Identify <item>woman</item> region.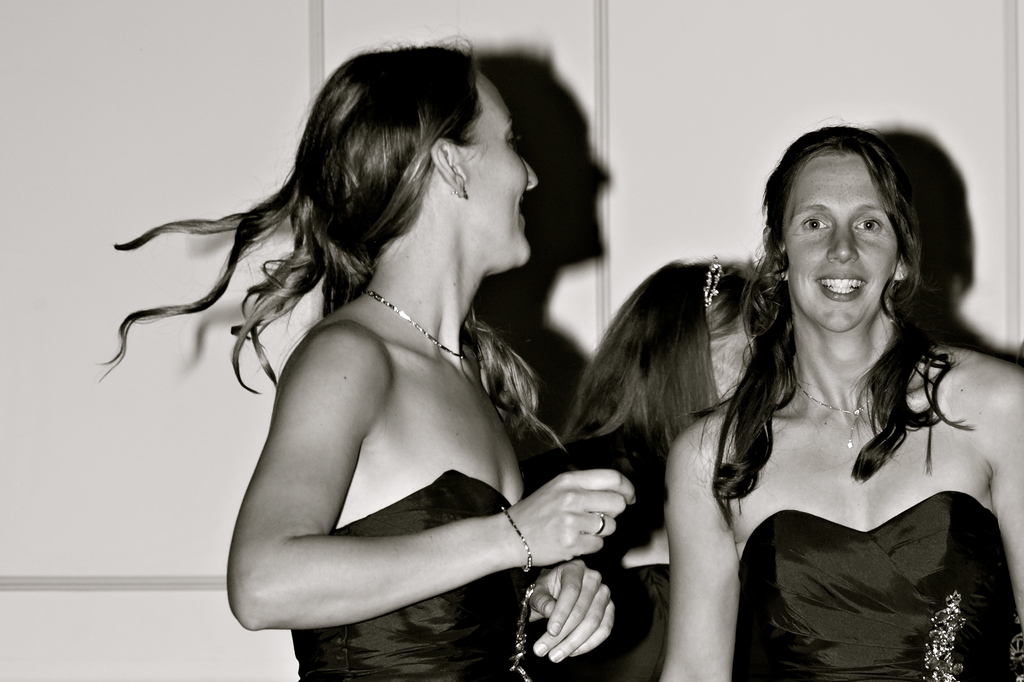
Region: x1=556 y1=260 x2=771 y2=681.
